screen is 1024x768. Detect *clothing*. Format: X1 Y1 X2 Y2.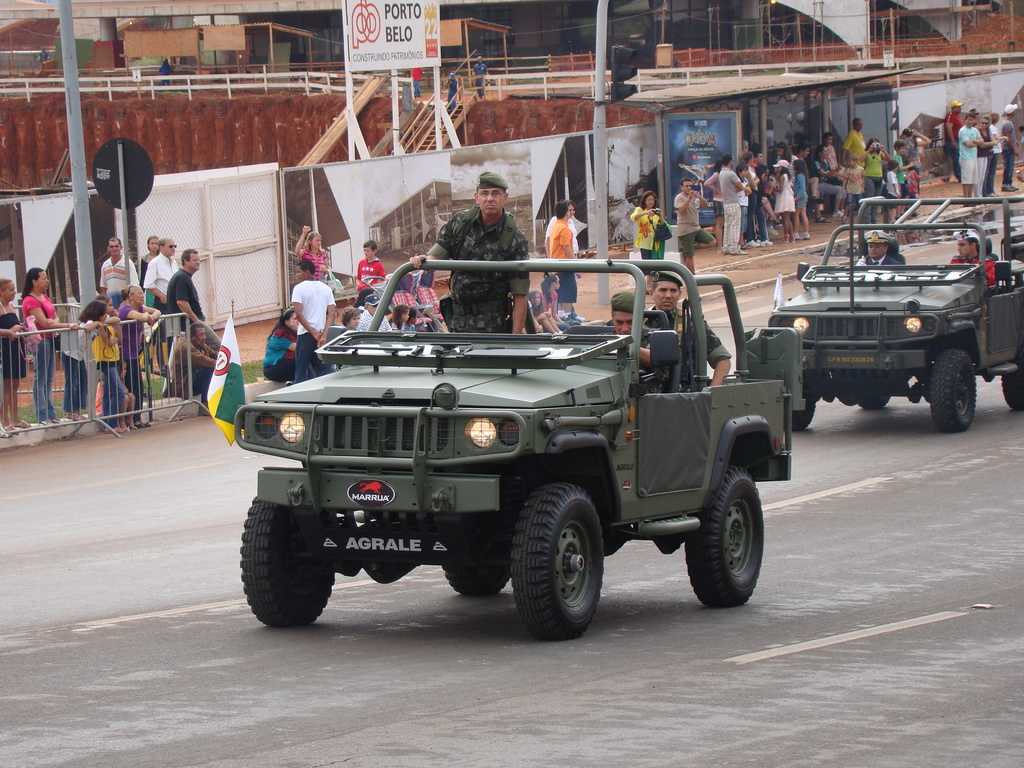
119 298 149 420.
